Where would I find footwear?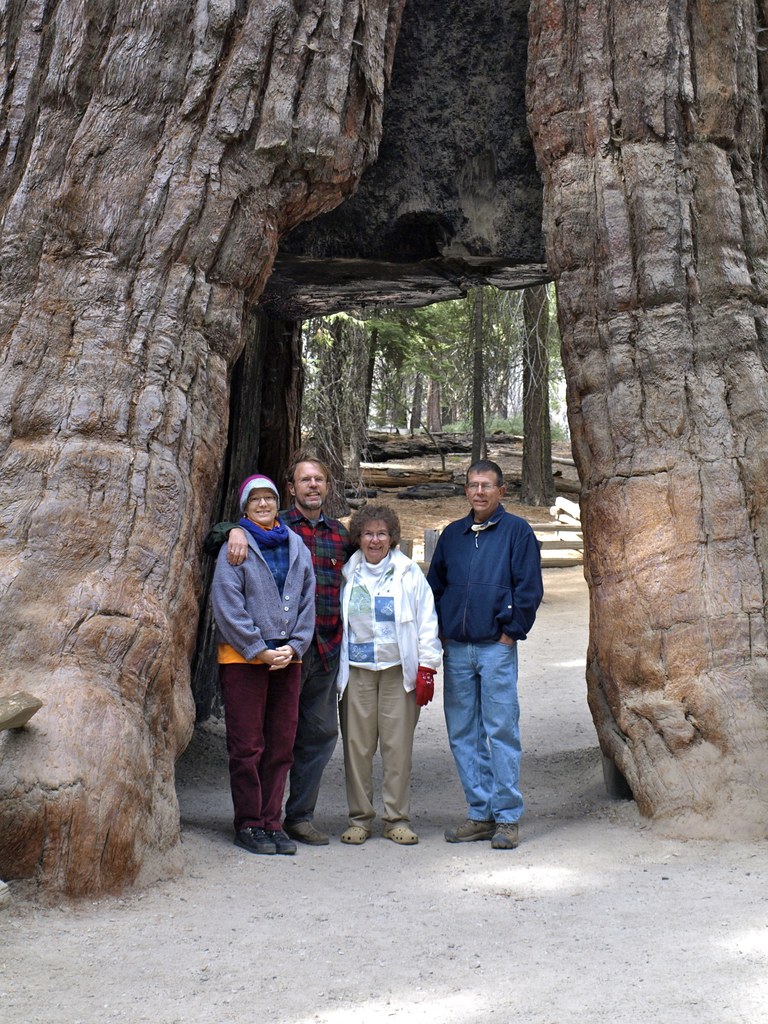
At 442/820/489/846.
